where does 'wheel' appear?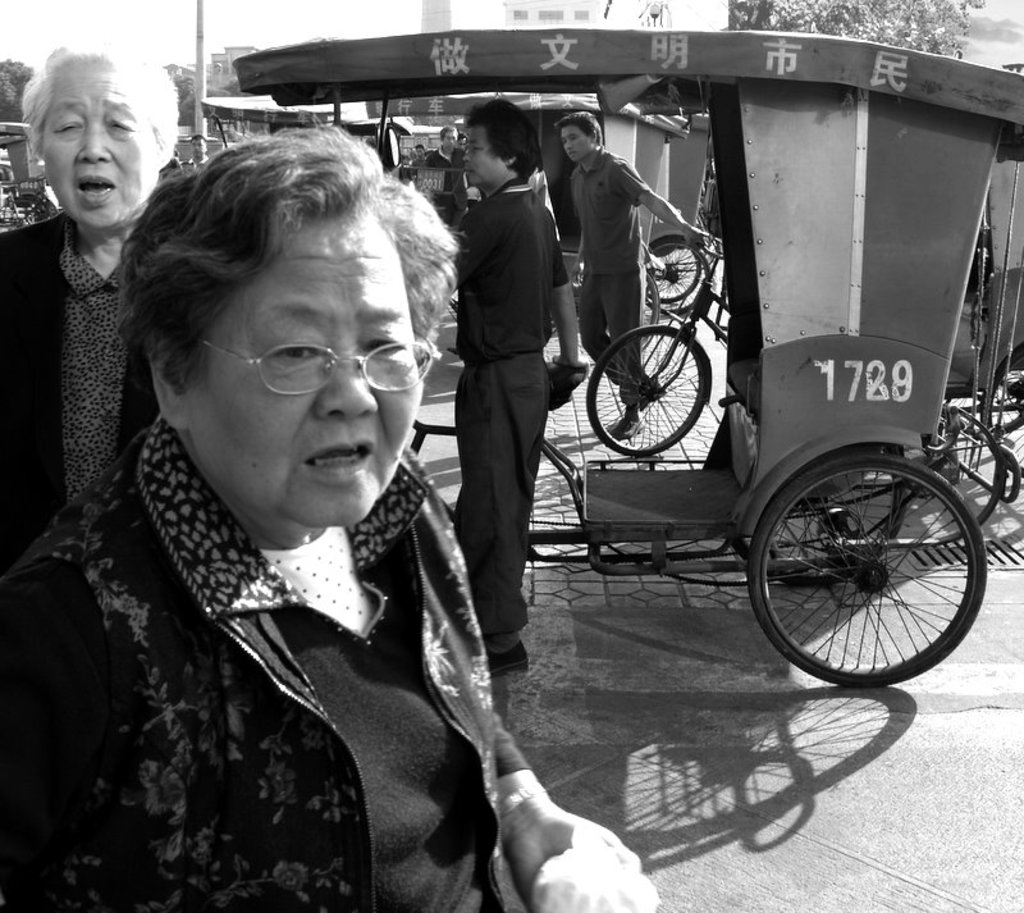
Appears at [x1=644, y1=239, x2=705, y2=303].
